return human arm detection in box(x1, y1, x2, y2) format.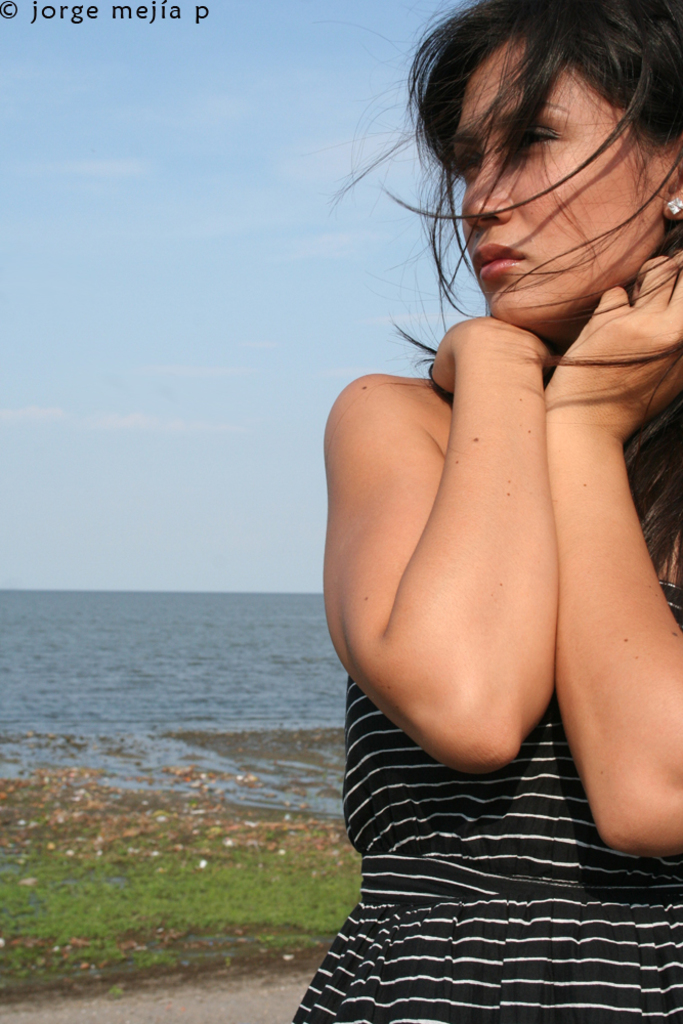
box(339, 321, 594, 783).
